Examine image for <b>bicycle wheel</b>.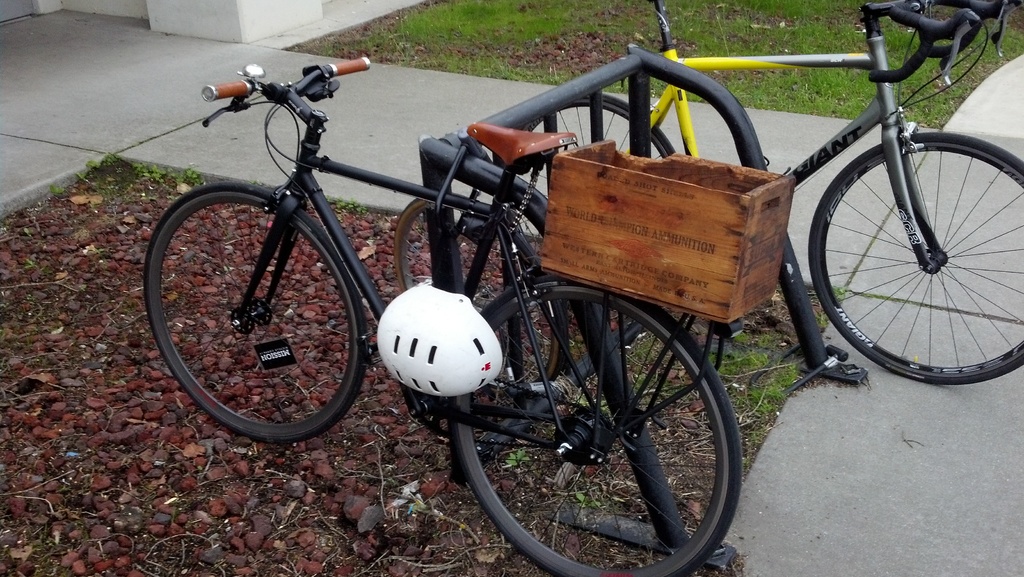
Examination result: {"left": 389, "top": 186, "right": 573, "bottom": 402}.
